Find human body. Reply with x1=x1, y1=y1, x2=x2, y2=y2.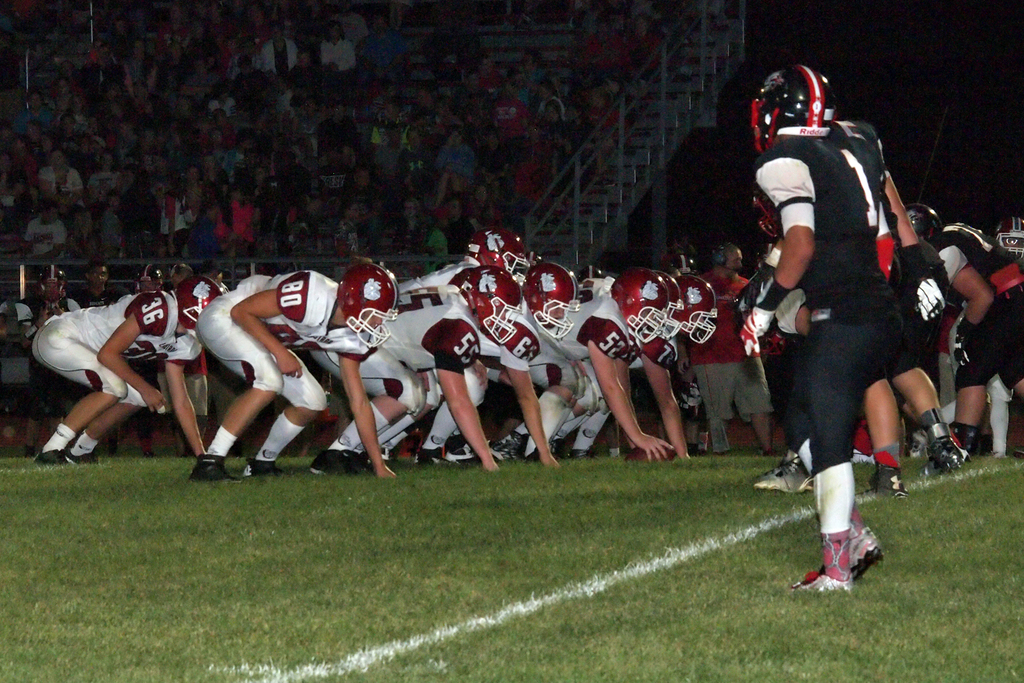
x1=694, y1=233, x2=755, y2=452.
